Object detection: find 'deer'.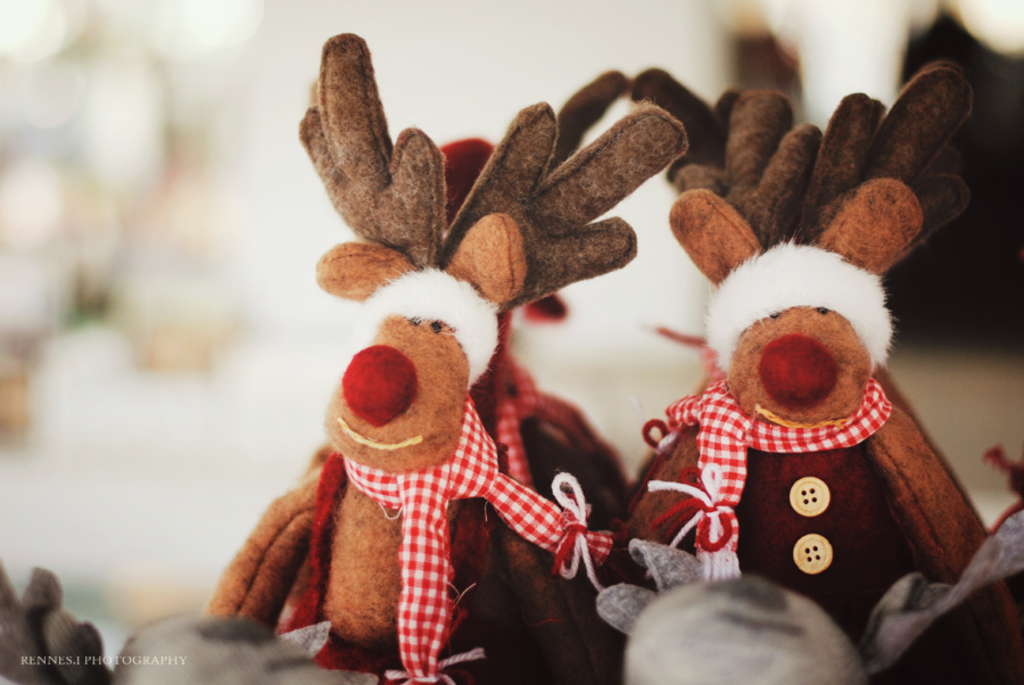
bbox=(627, 63, 974, 642).
